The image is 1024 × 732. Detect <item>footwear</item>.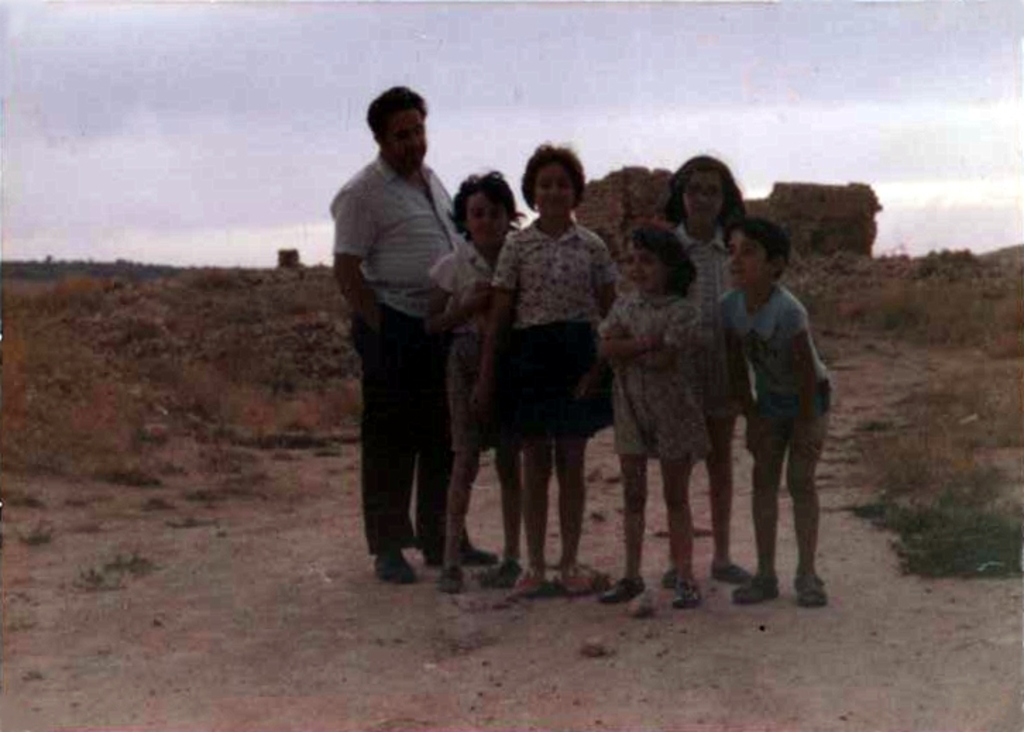
Detection: x1=420 y1=535 x2=496 y2=564.
